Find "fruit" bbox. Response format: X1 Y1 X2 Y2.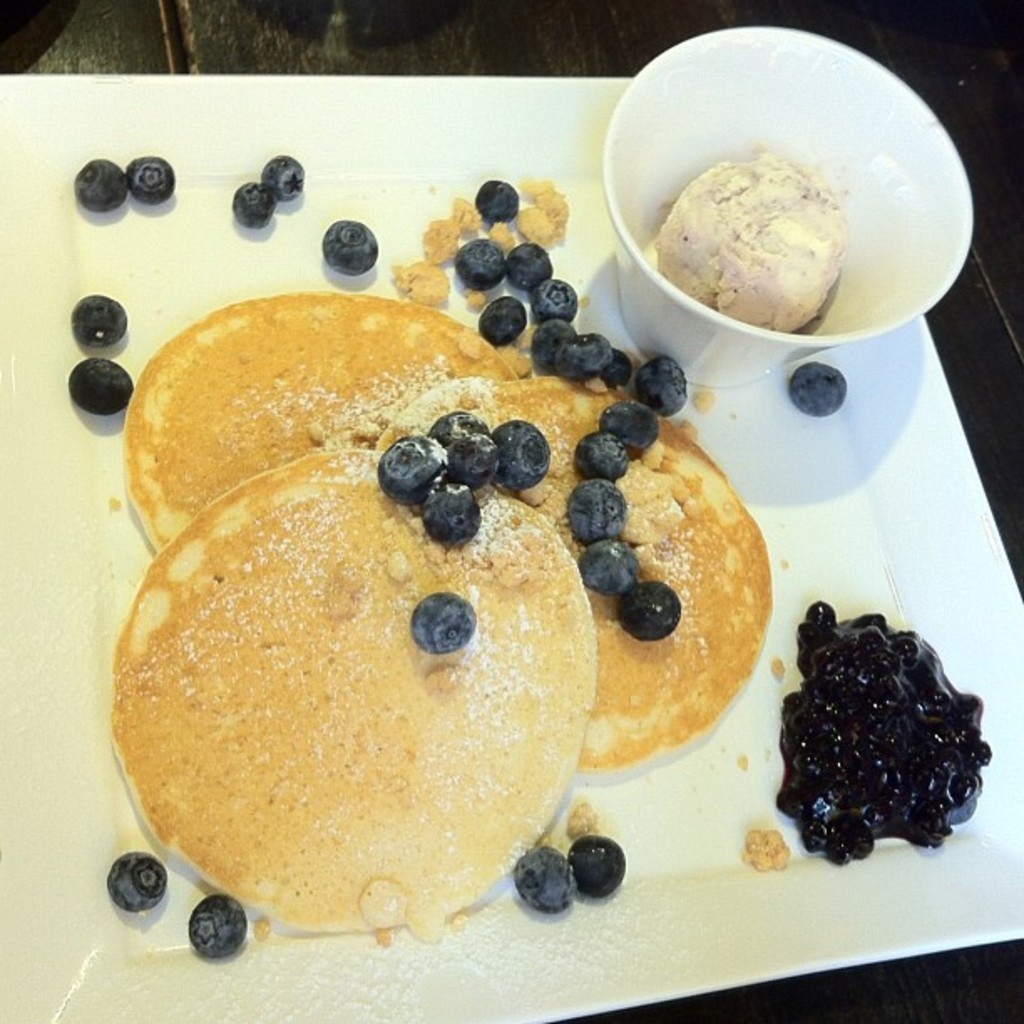
59 361 139 413.
